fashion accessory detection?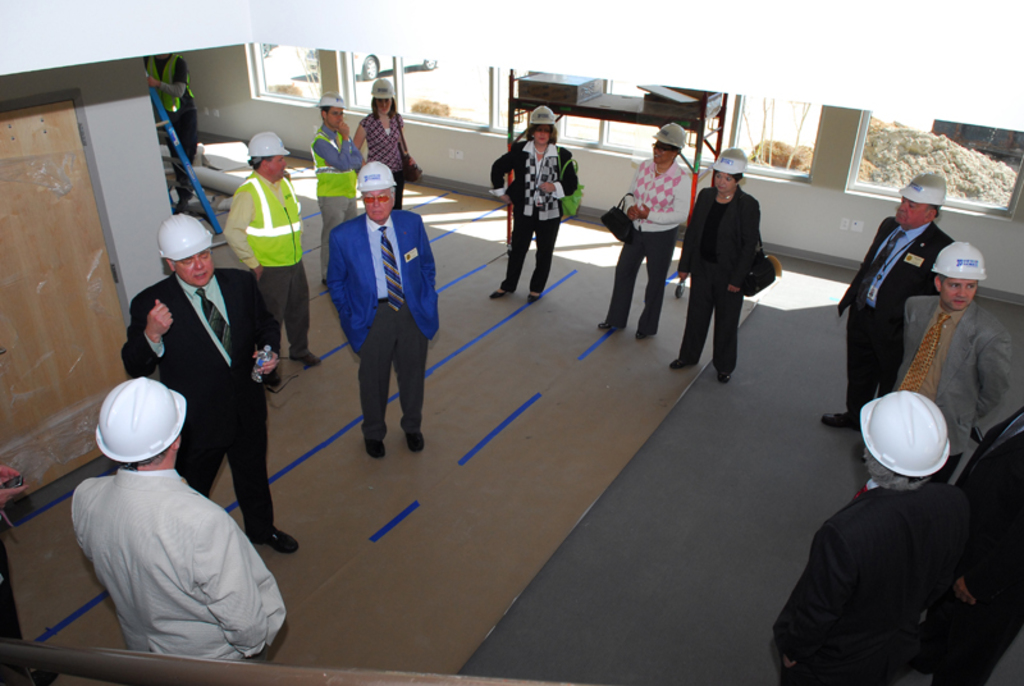
<box>634,329,655,338</box>
